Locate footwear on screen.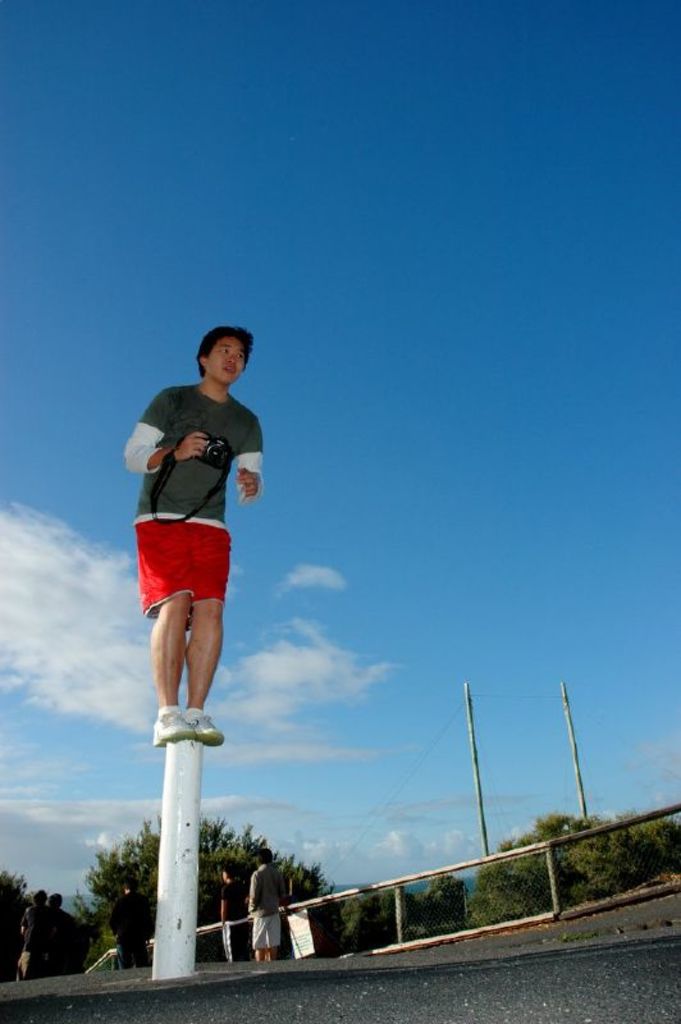
On screen at [left=156, top=710, right=191, bottom=746].
